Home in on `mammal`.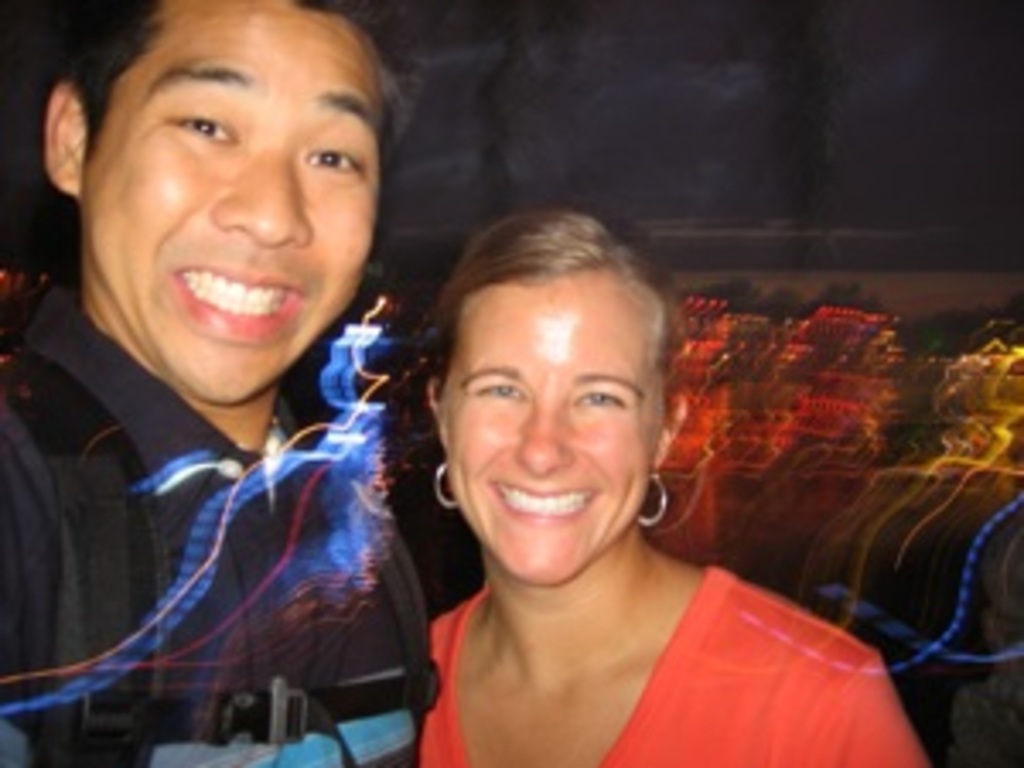
Homed in at x1=0, y1=0, x2=471, y2=767.
